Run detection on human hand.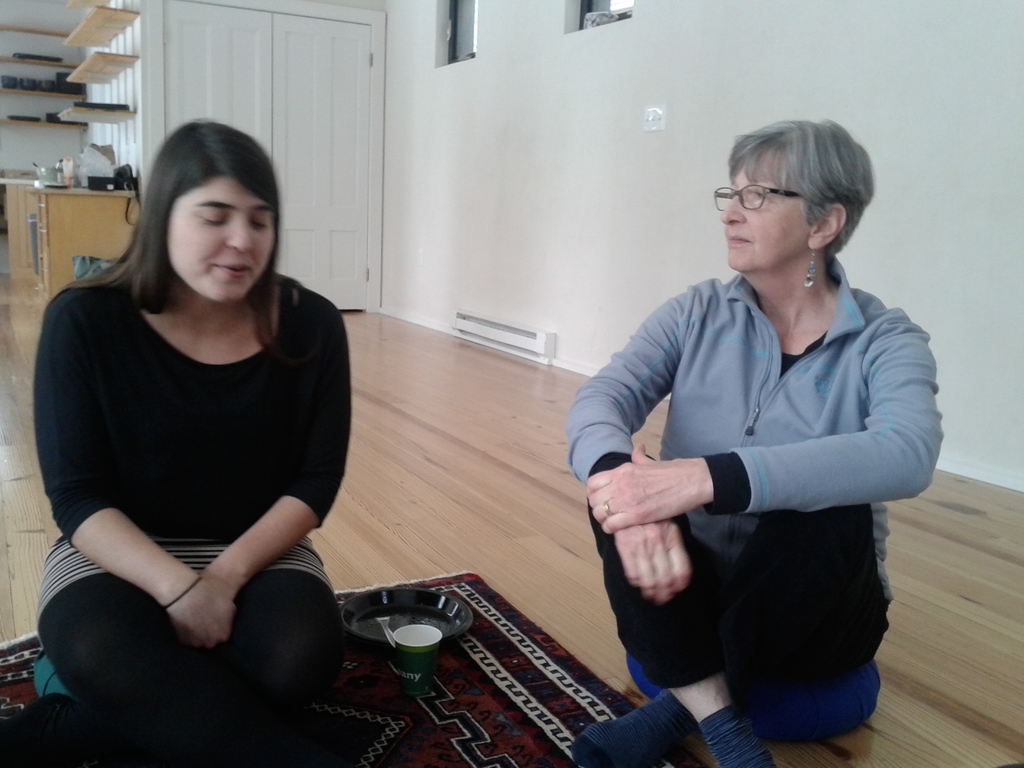
Result: left=166, top=577, right=237, bottom=650.
